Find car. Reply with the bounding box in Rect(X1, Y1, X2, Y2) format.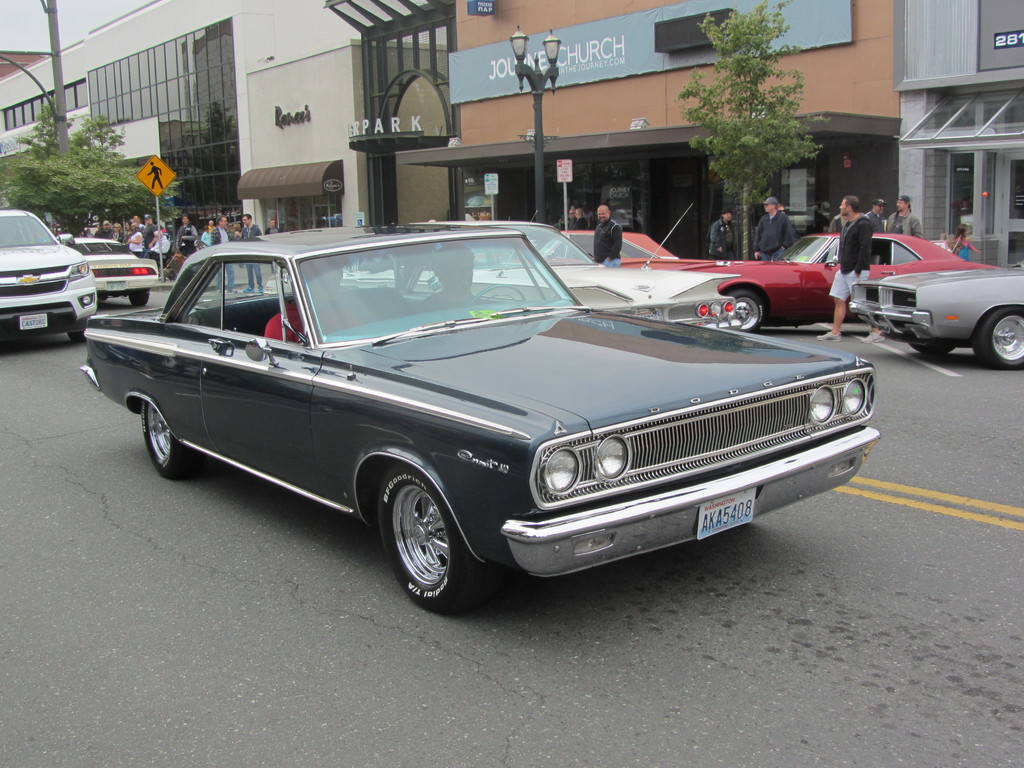
Rect(622, 230, 1002, 334).
